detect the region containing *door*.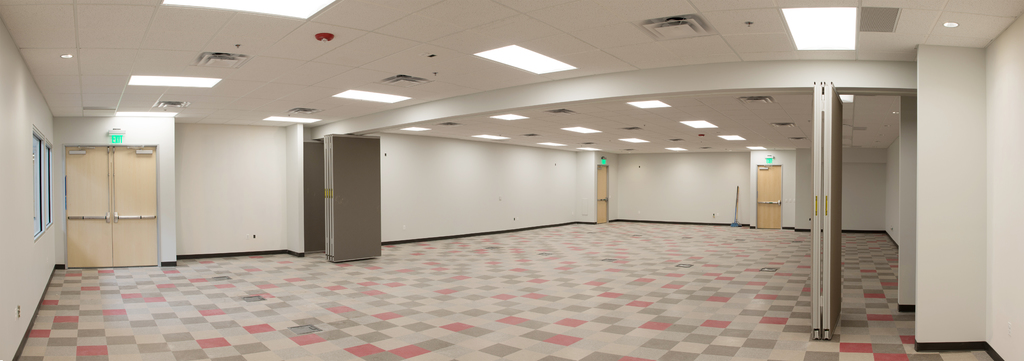
bbox=(597, 166, 611, 229).
